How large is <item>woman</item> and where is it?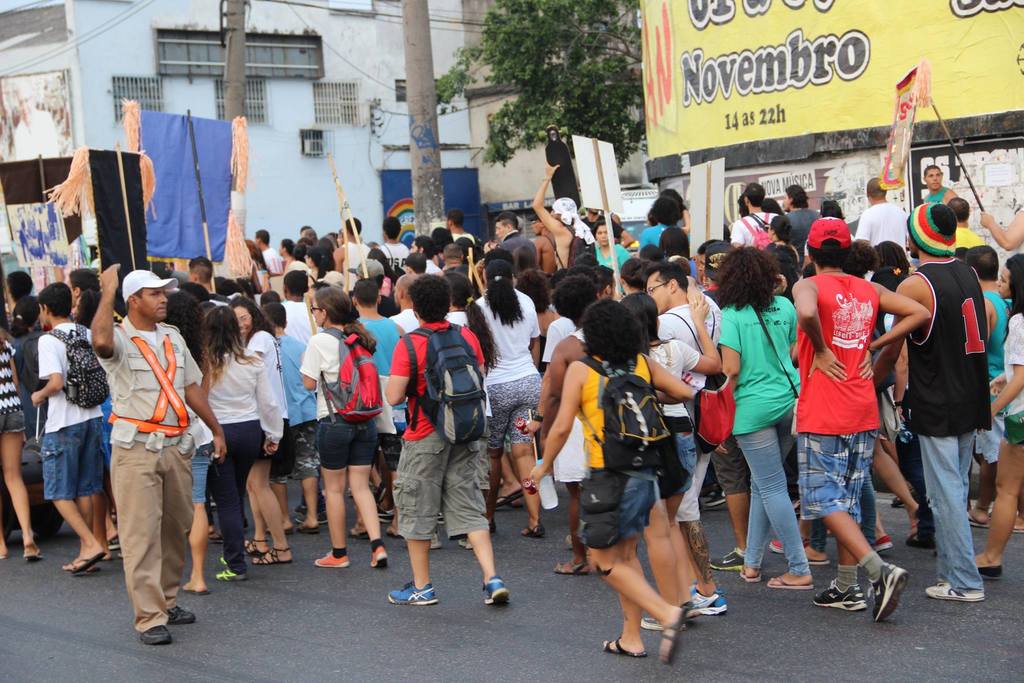
Bounding box: (974,251,1023,580).
